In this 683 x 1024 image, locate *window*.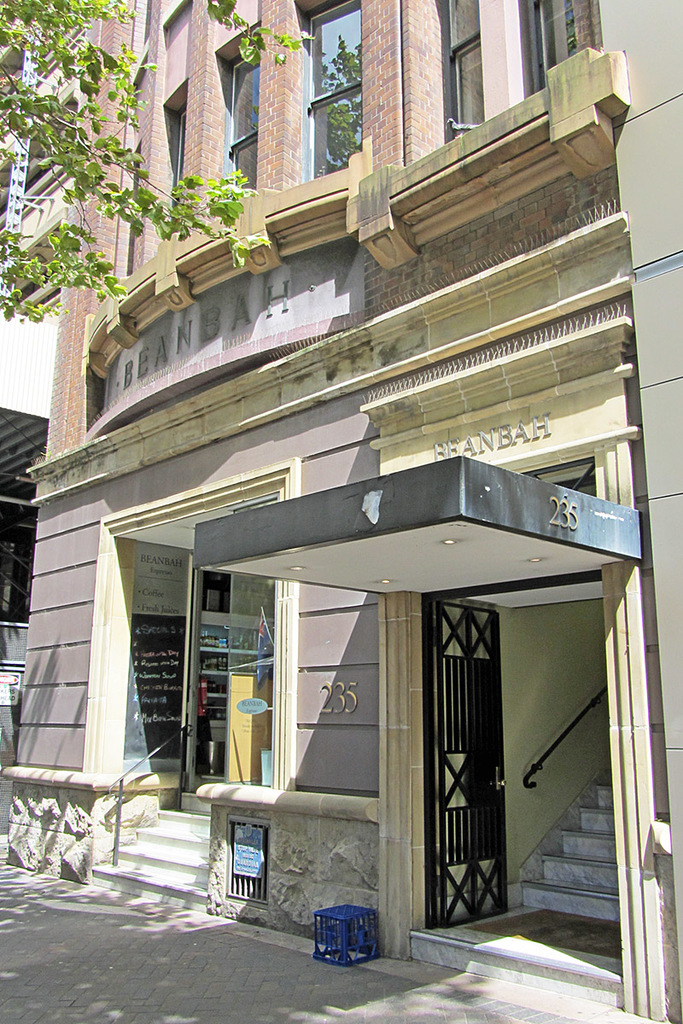
Bounding box: <region>533, 0, 581, 80</region>.
